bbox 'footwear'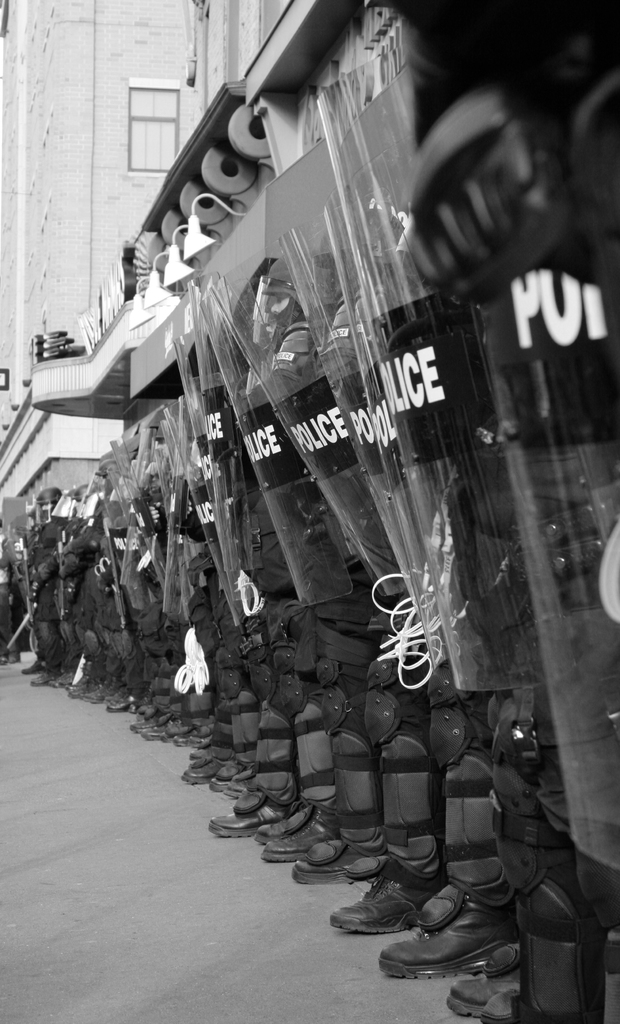
rect(183, 753, 227, 784)
